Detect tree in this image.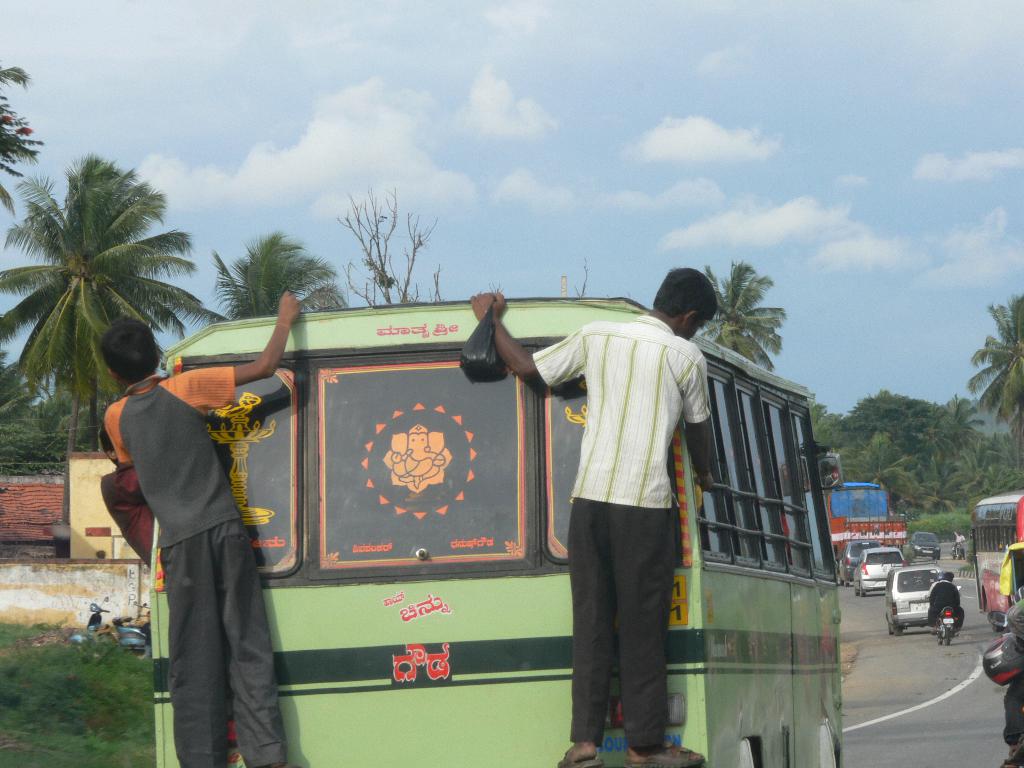
Detection: 341/183/450/307.
